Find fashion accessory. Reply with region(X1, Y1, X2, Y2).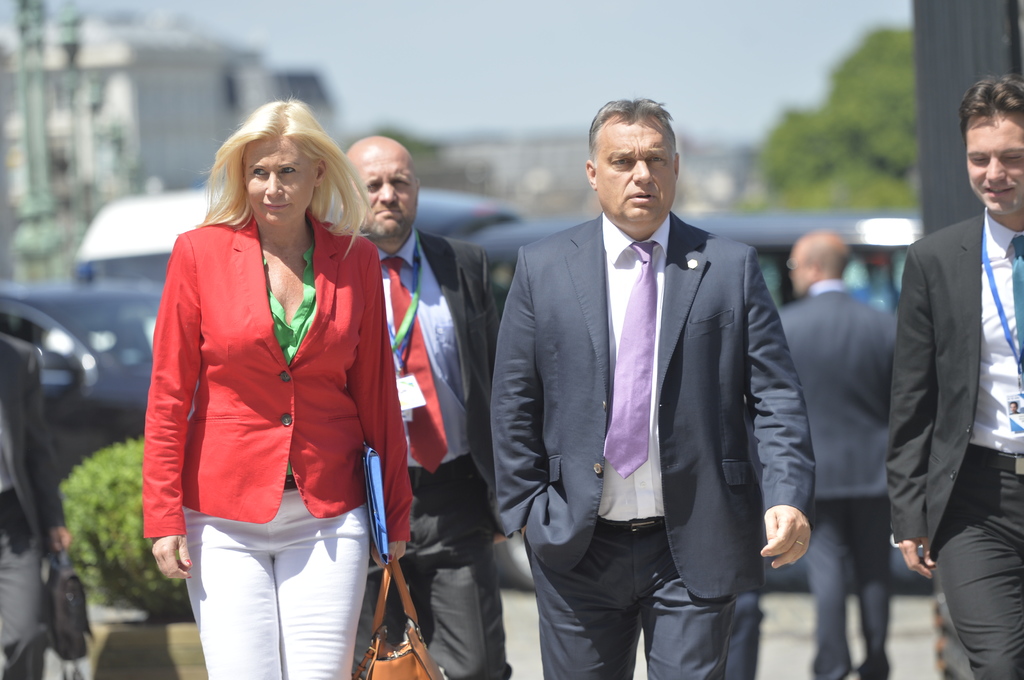
region(48, 547, 98, 663).
